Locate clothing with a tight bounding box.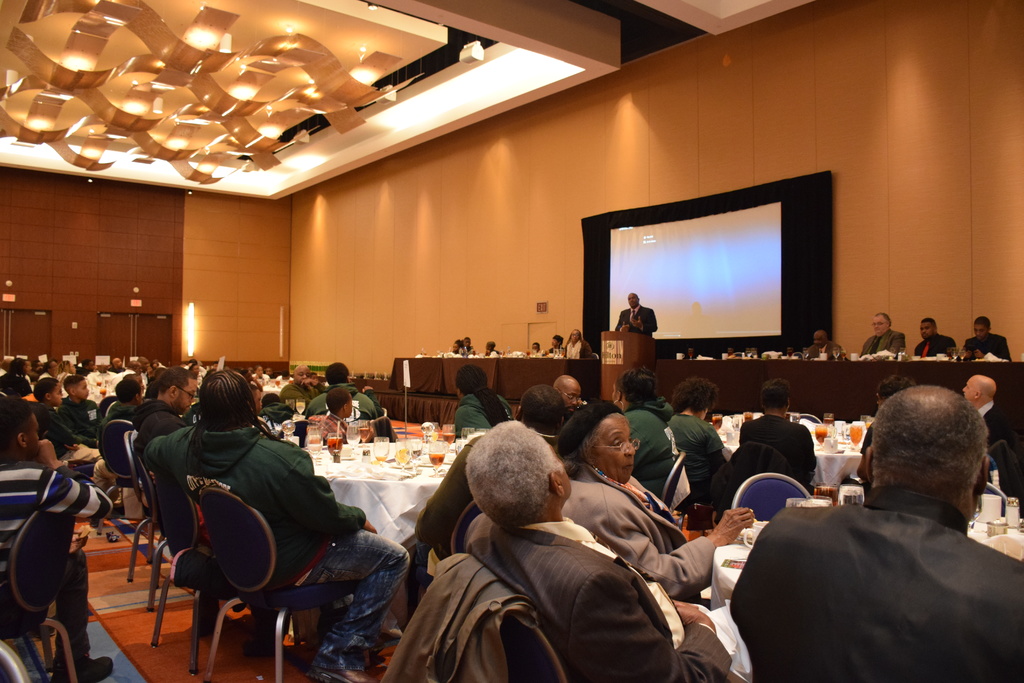
<box>960,331,1012,359</box>.
